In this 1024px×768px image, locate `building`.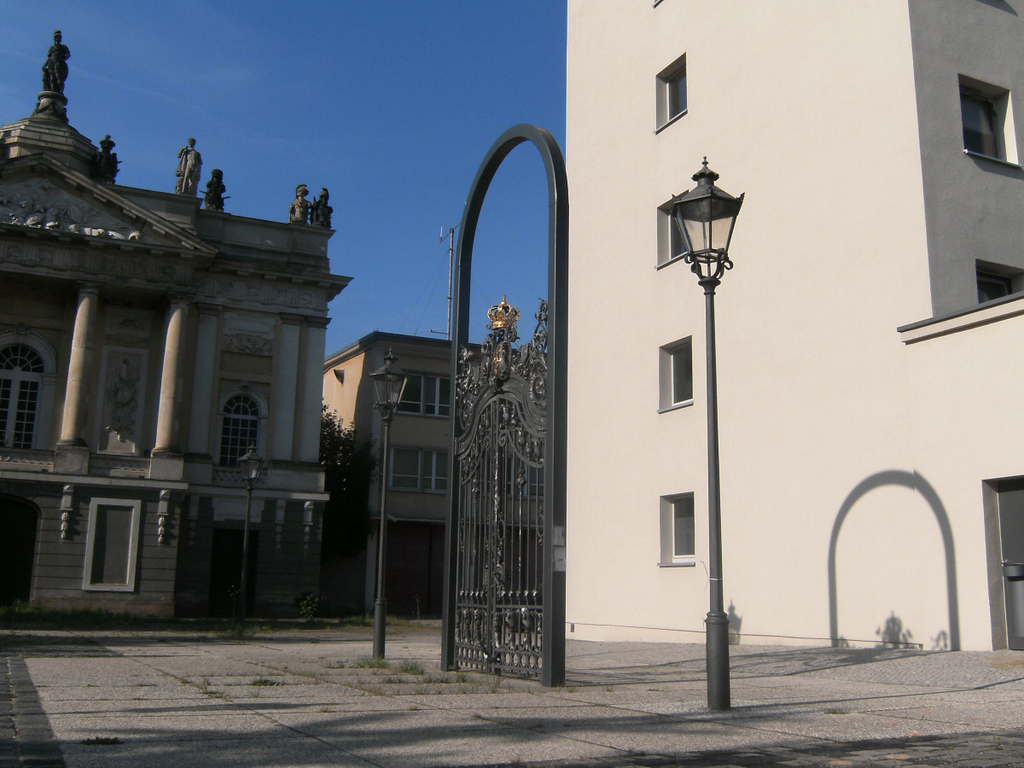
Bounding box: x1=0 y1=29 x2=345 y2=624.
